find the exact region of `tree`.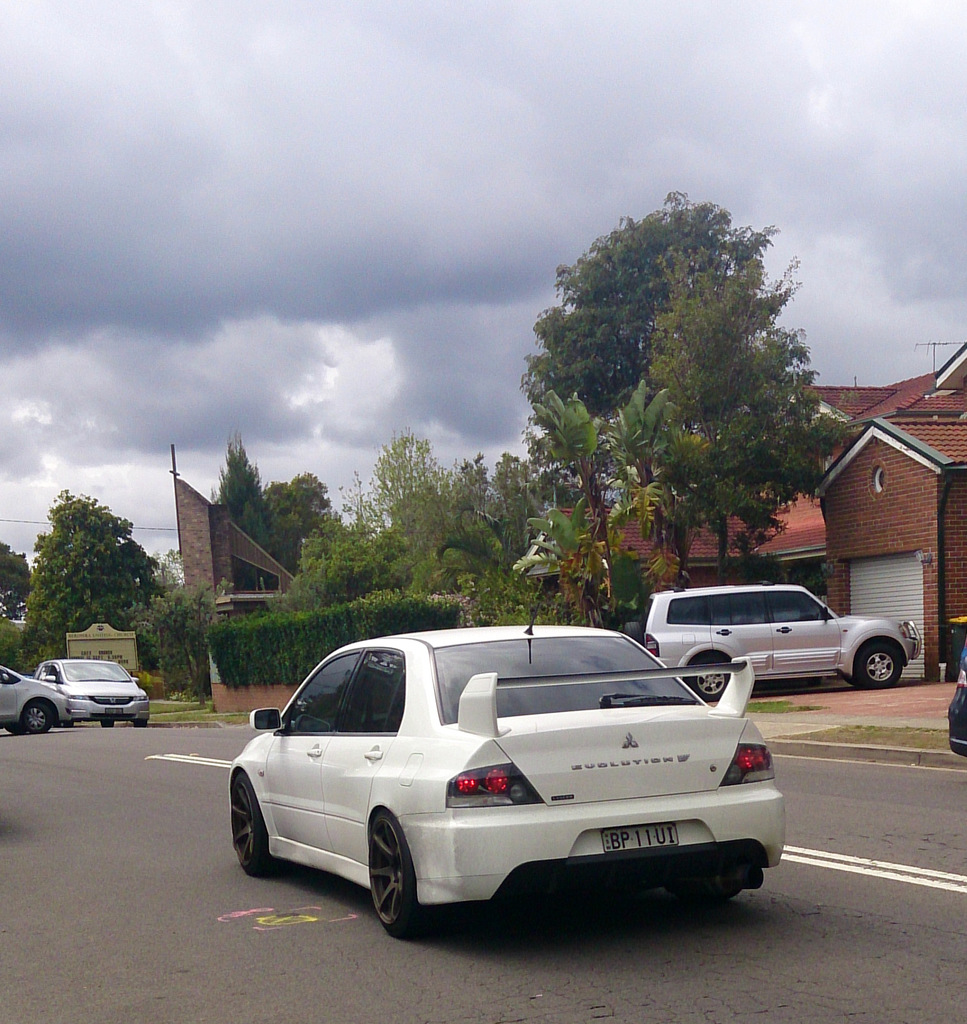
Exact region: <bbox>449, 449, 506, 536</bbox>.
